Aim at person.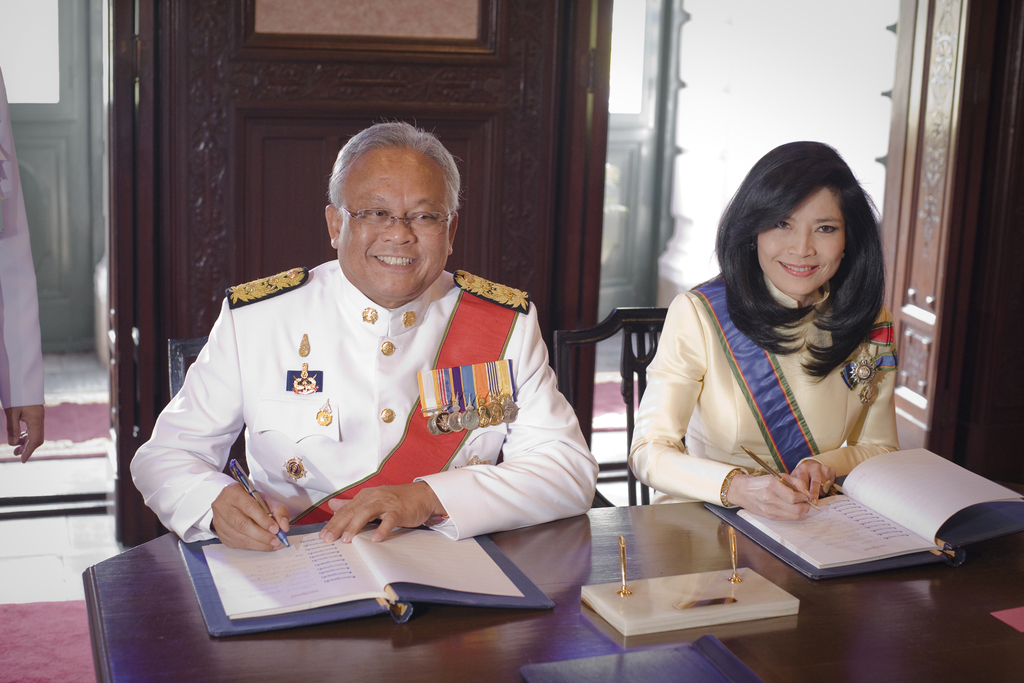
Aimed at <box>118,120,606,559</box>.
